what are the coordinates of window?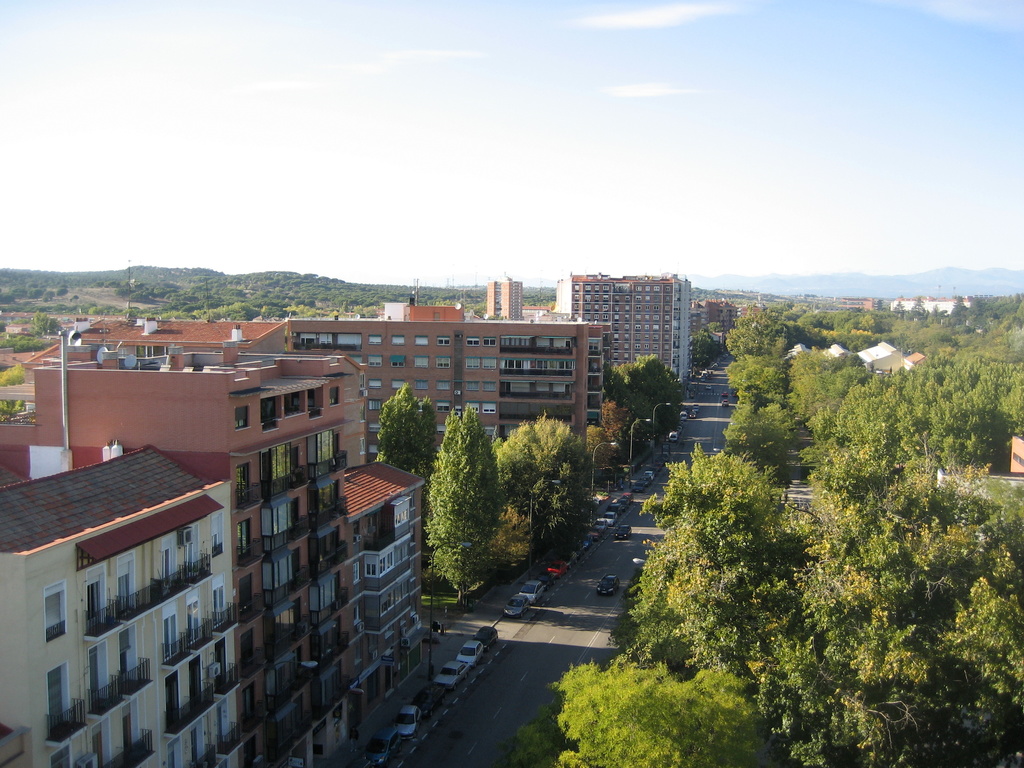
435/380/451/391.
